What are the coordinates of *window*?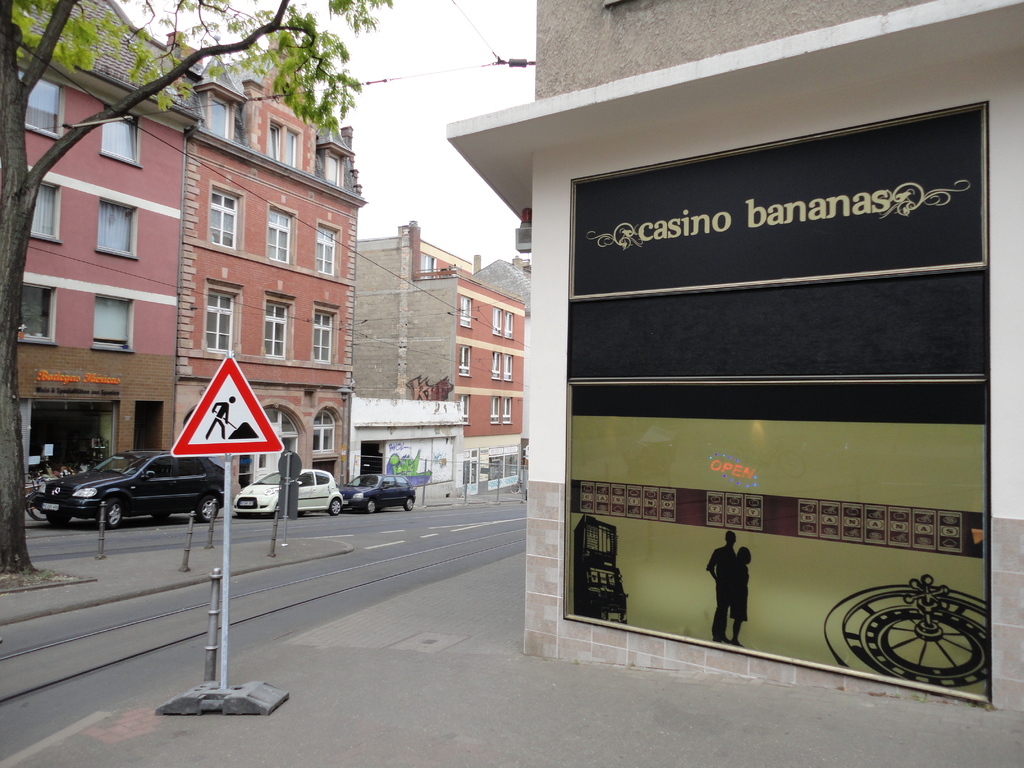
l=207, t=193, r=234, b=246.
